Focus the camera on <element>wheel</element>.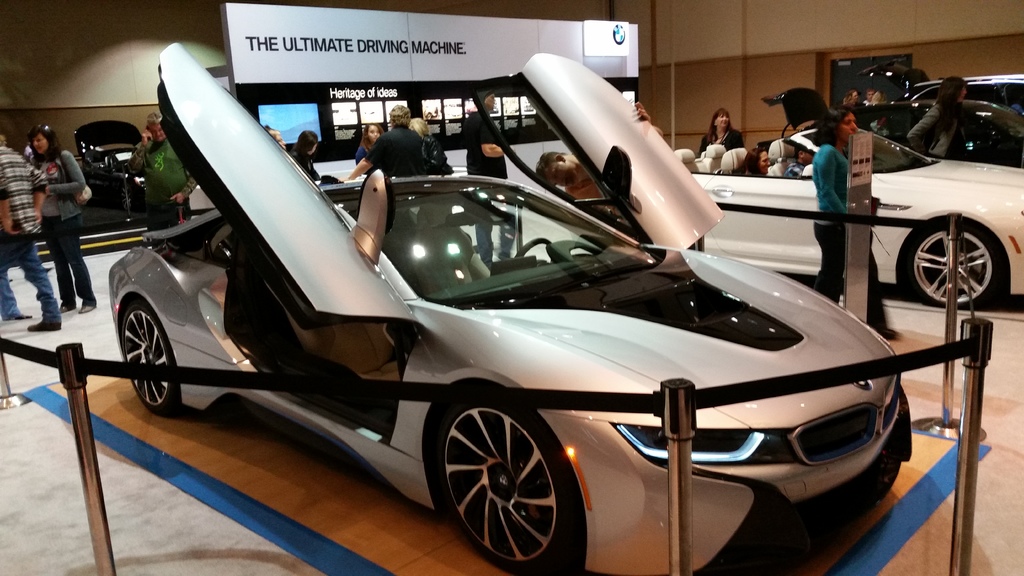
Focus region: 111:297:186:412.
